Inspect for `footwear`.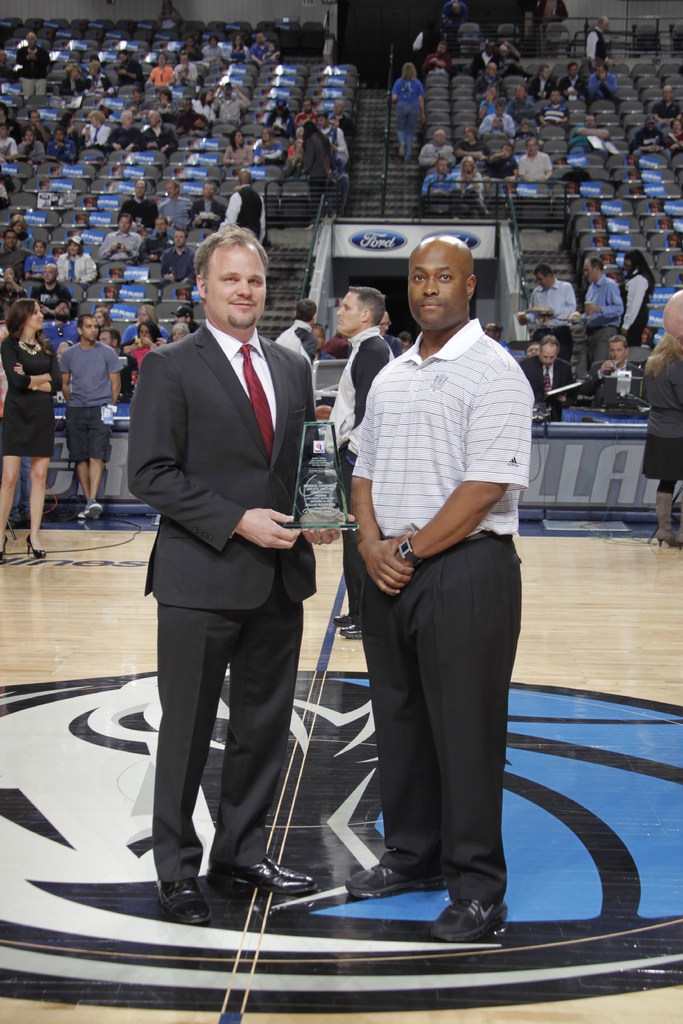
Inspection: detection(154, 879, 213, 925).
